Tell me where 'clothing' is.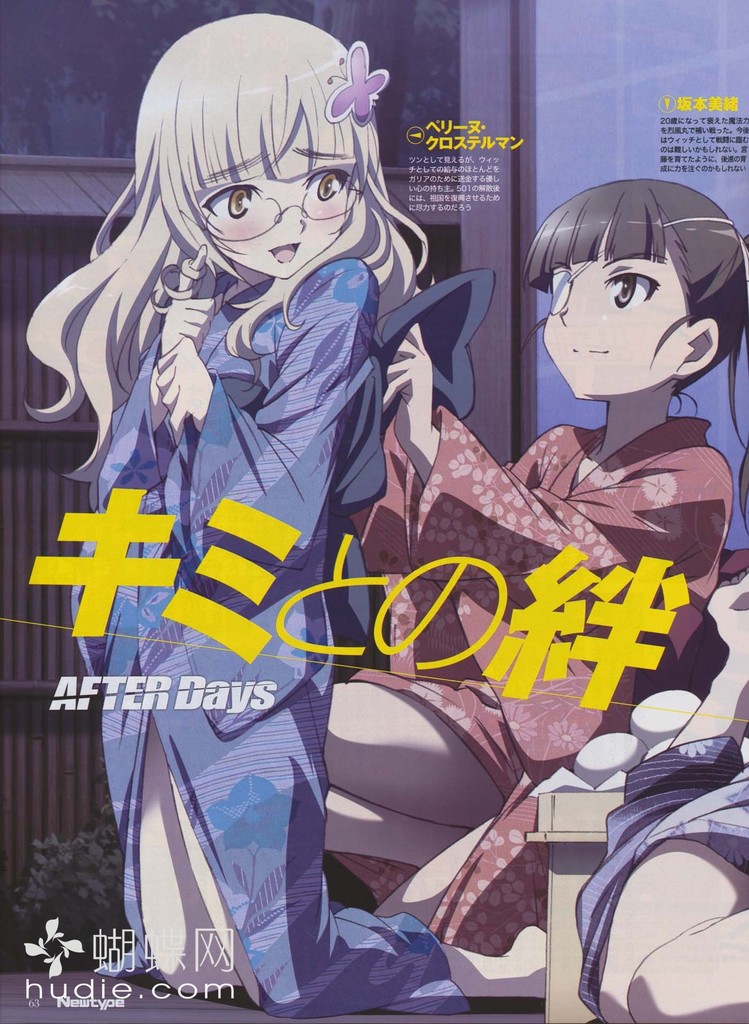
'clothing' is at select_region(575, 730, 748, 1021).
